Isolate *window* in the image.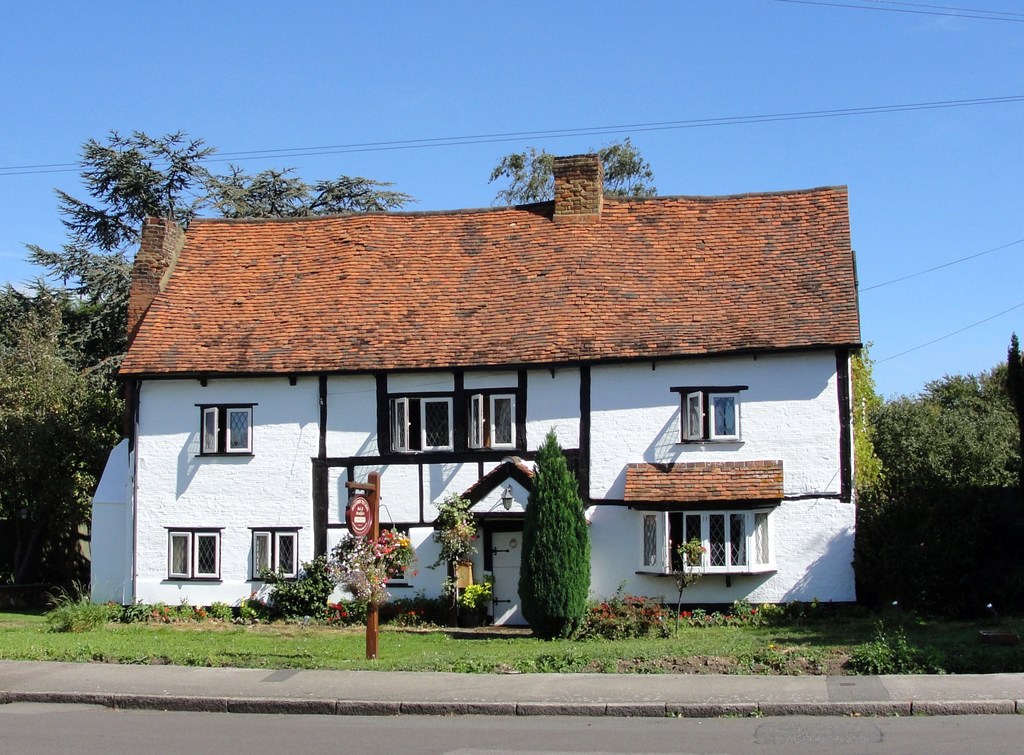
Isolated region: [left=249, top=526, right=303, bottom=583].
